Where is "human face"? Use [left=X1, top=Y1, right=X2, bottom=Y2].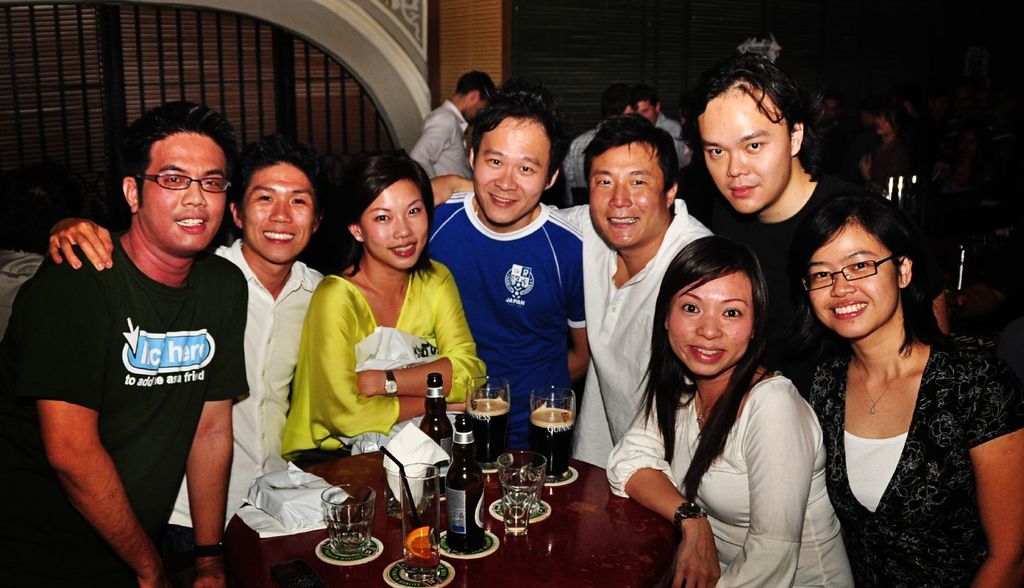
[left=242, top=160, right=317, bottom=263].
